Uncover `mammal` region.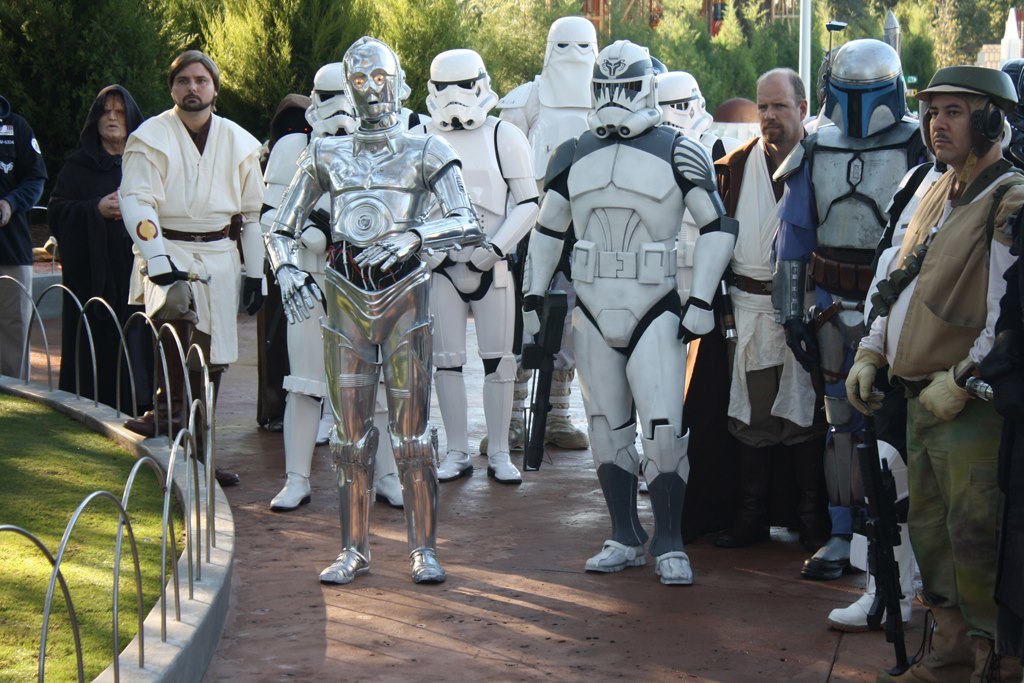
Uncovered: [x1=822, y1=99, x2=946, y2=629].
